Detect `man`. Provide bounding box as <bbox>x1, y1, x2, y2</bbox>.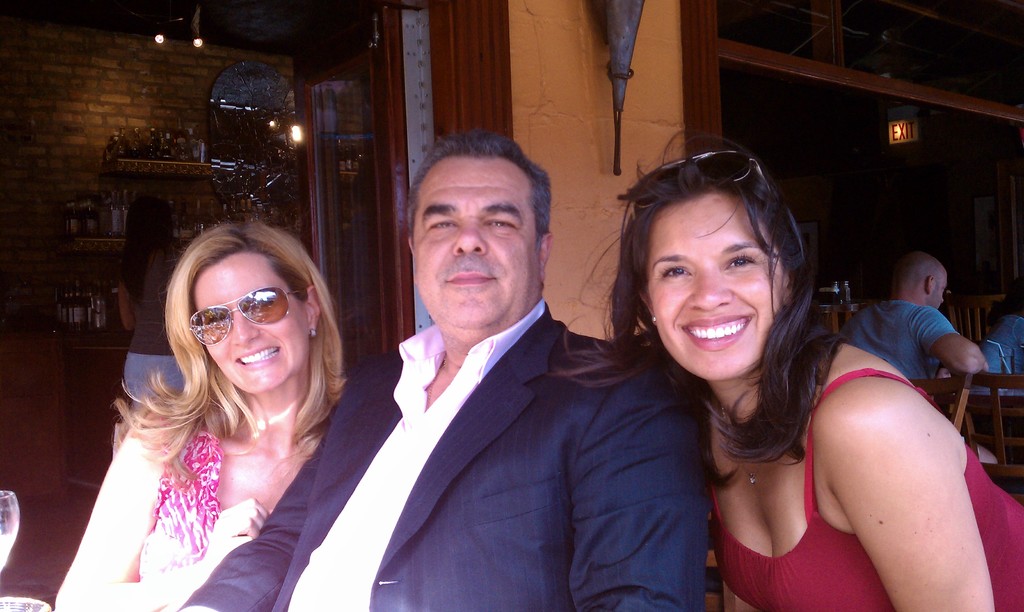
<bbox>179, 131, 705, 611</bbox>.
